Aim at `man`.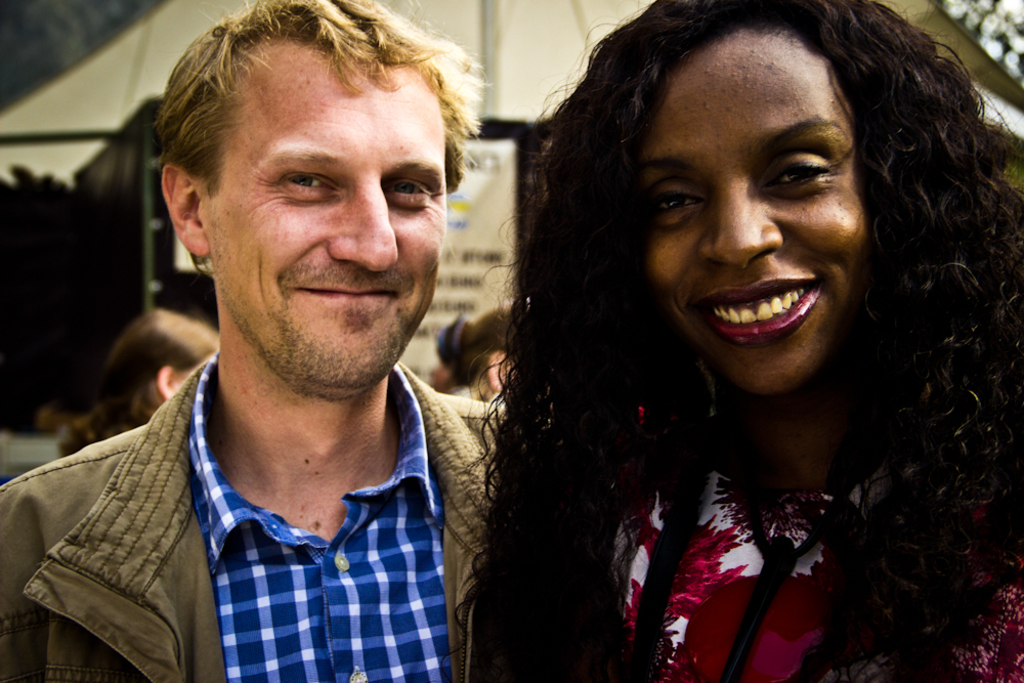
Aimed at detection(12, 5, 549, 675).
